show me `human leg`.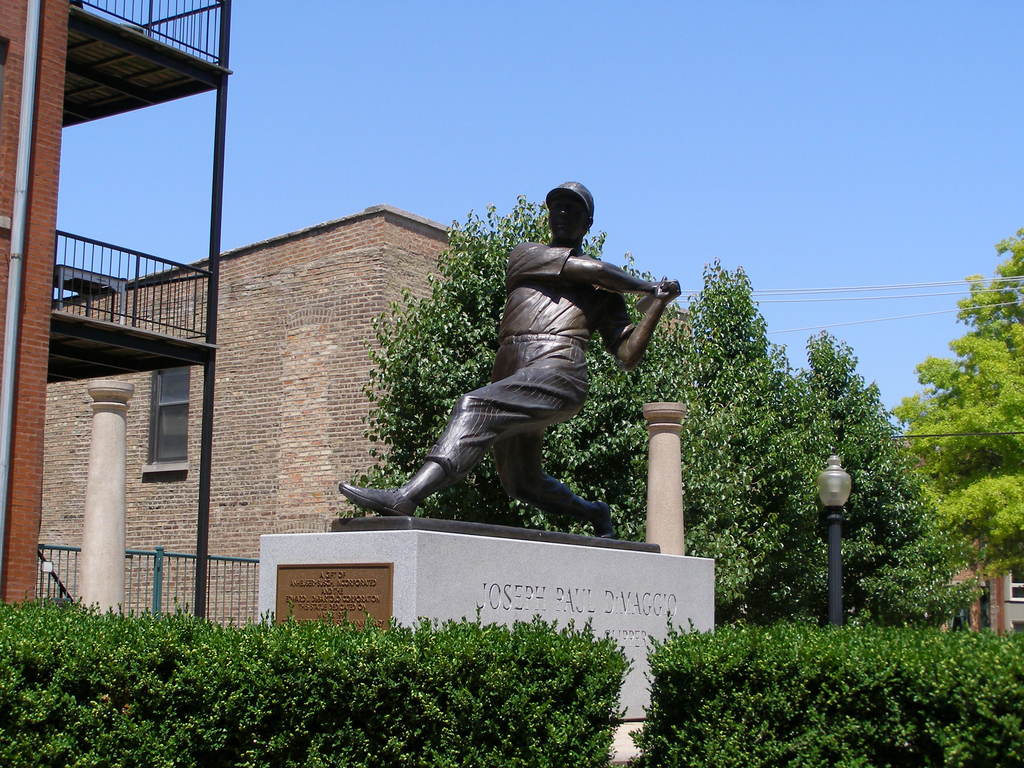
`human leg` is here: detection(342, 352, 586, 527).
